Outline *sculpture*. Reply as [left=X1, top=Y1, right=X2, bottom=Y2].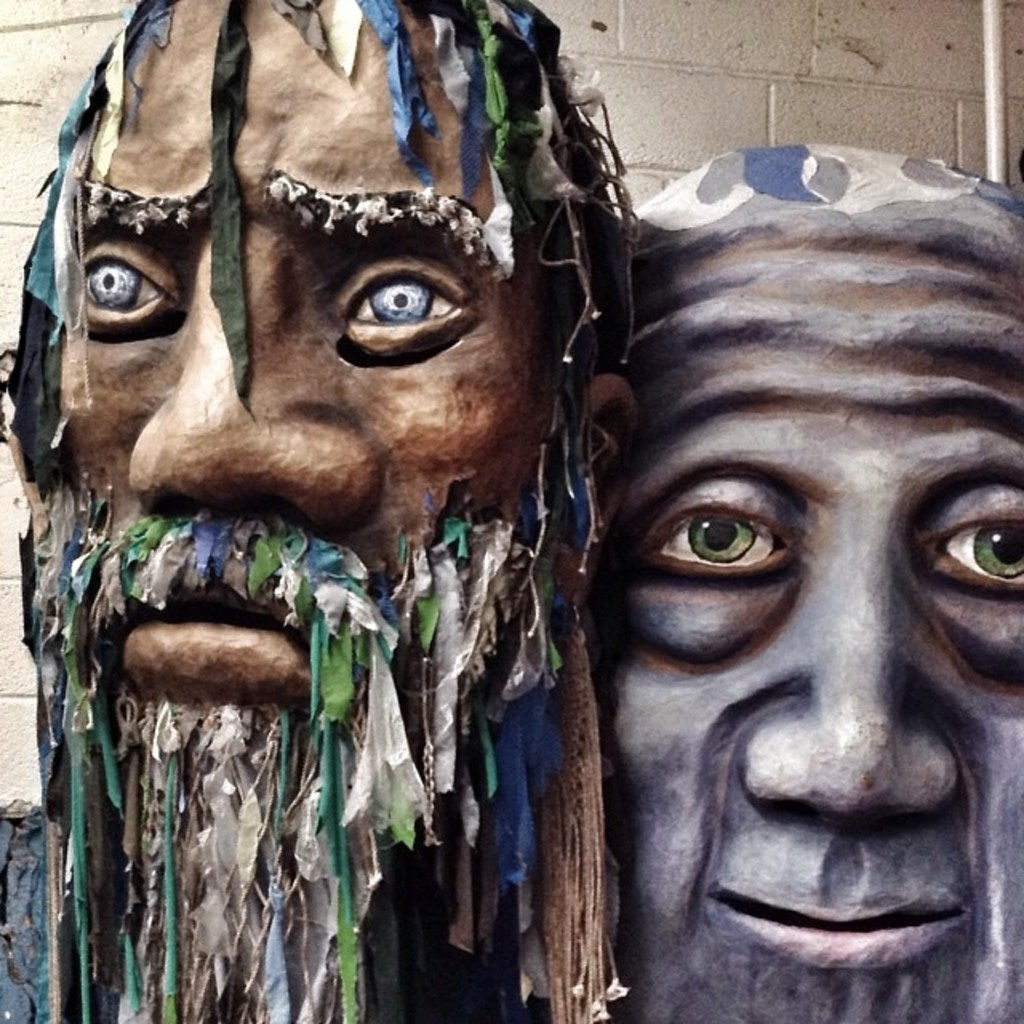
[left=5, top=0, right=658, bottom=1022].
